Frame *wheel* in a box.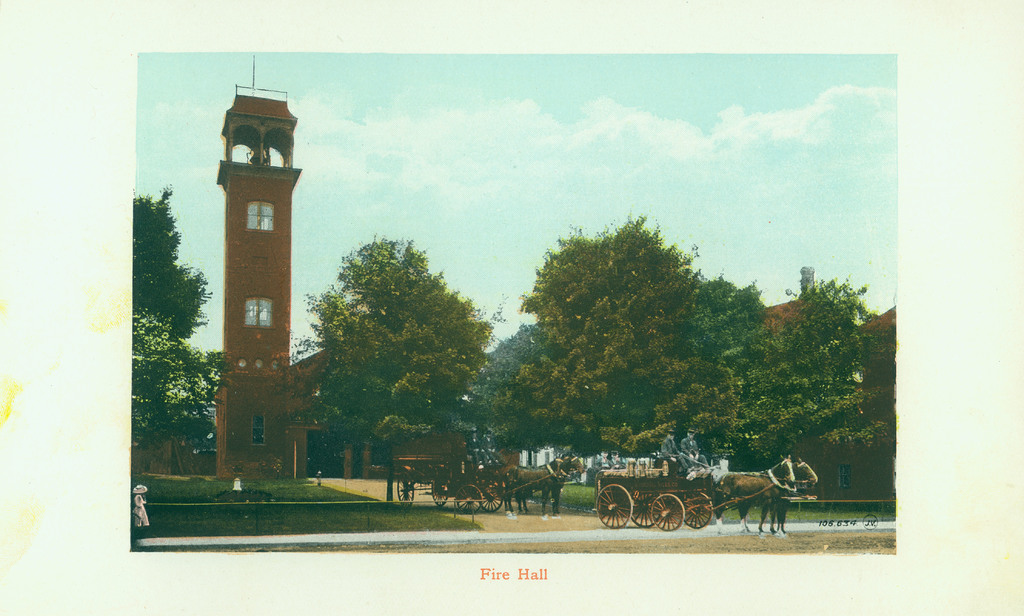
rect(429, 473, 460, 505).
